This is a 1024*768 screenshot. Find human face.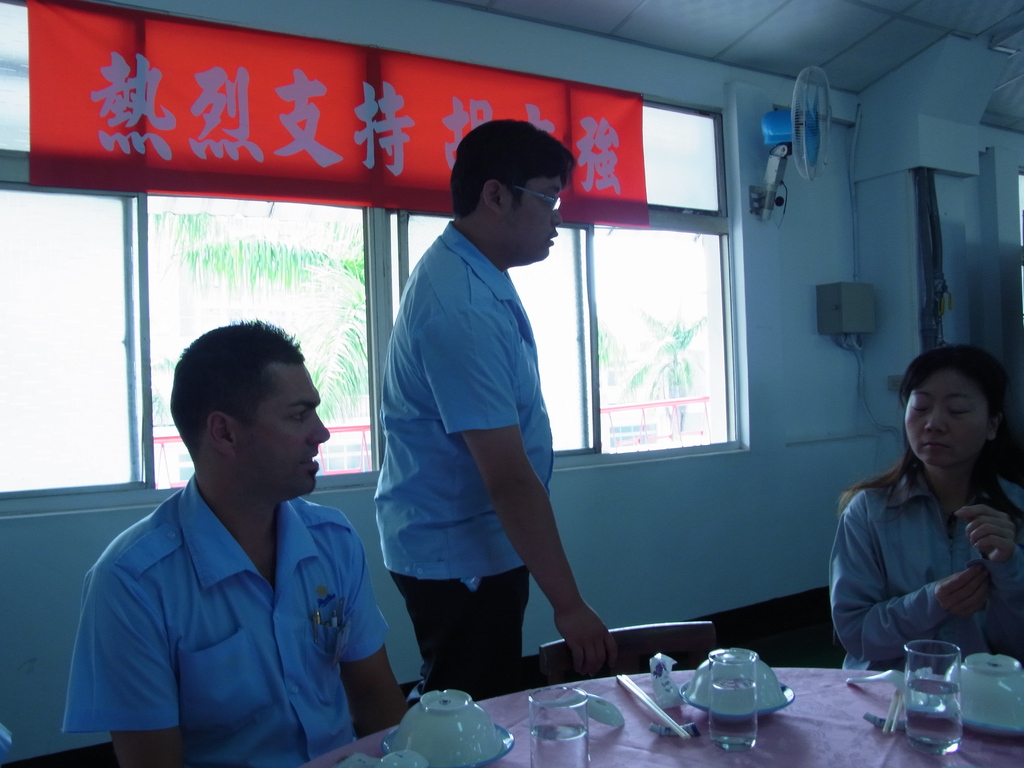
Bounding box: {"left": 900, "top": 365, "right": 995, "bottom": 473}.
